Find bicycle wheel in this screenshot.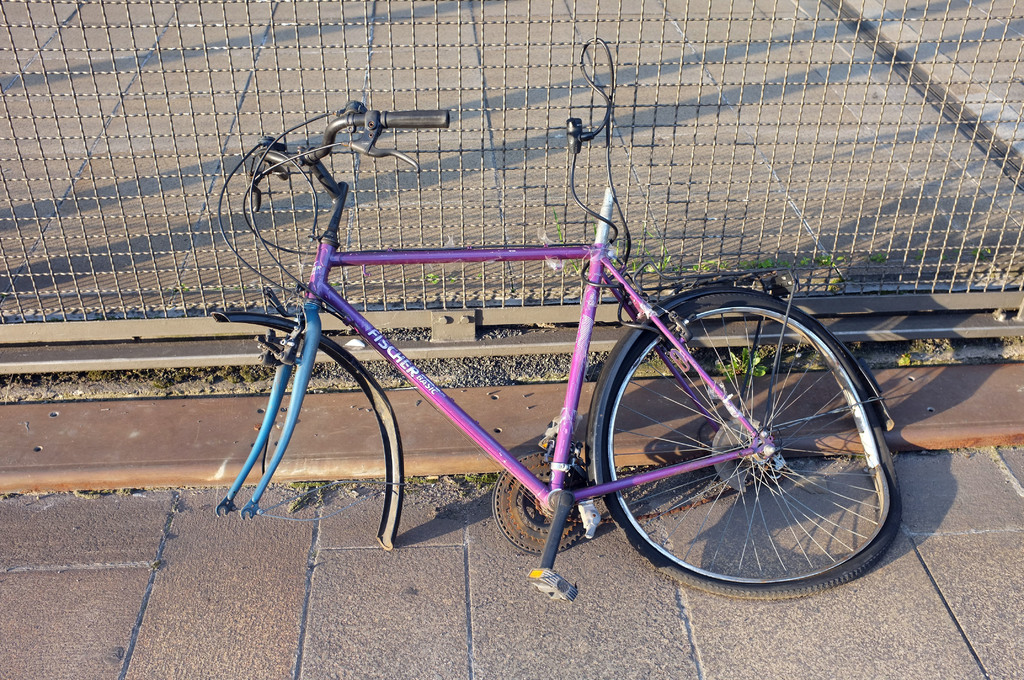
The bounding box for bicycle wheel is detection(595, 302, 914, 597).
